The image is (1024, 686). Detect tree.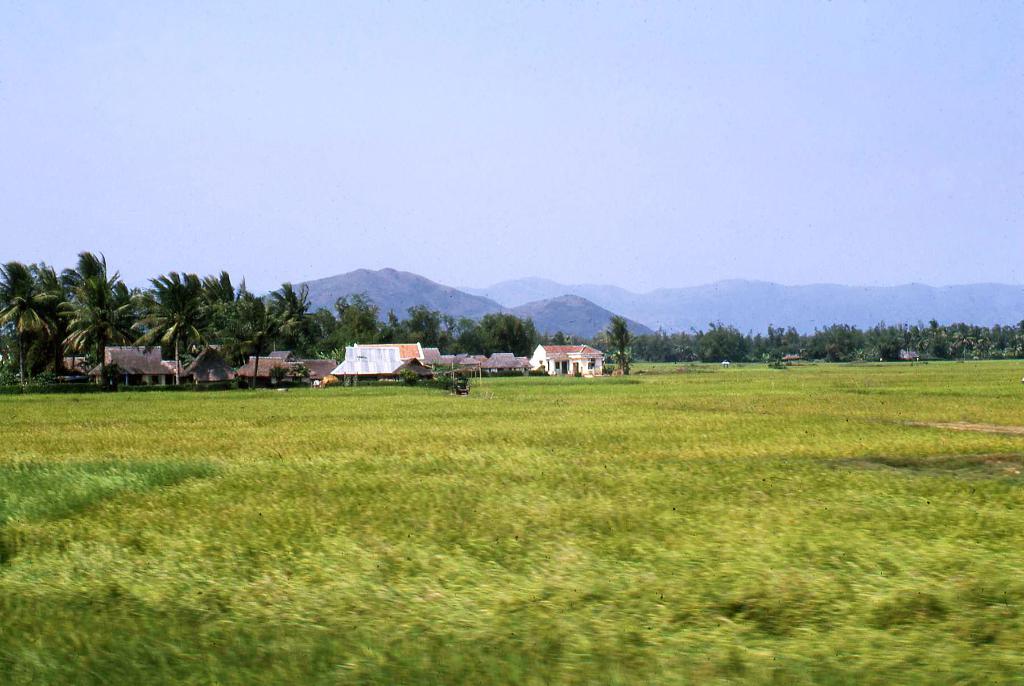
Detection: <bbox>609, 314, 636, 369</bbox>.
